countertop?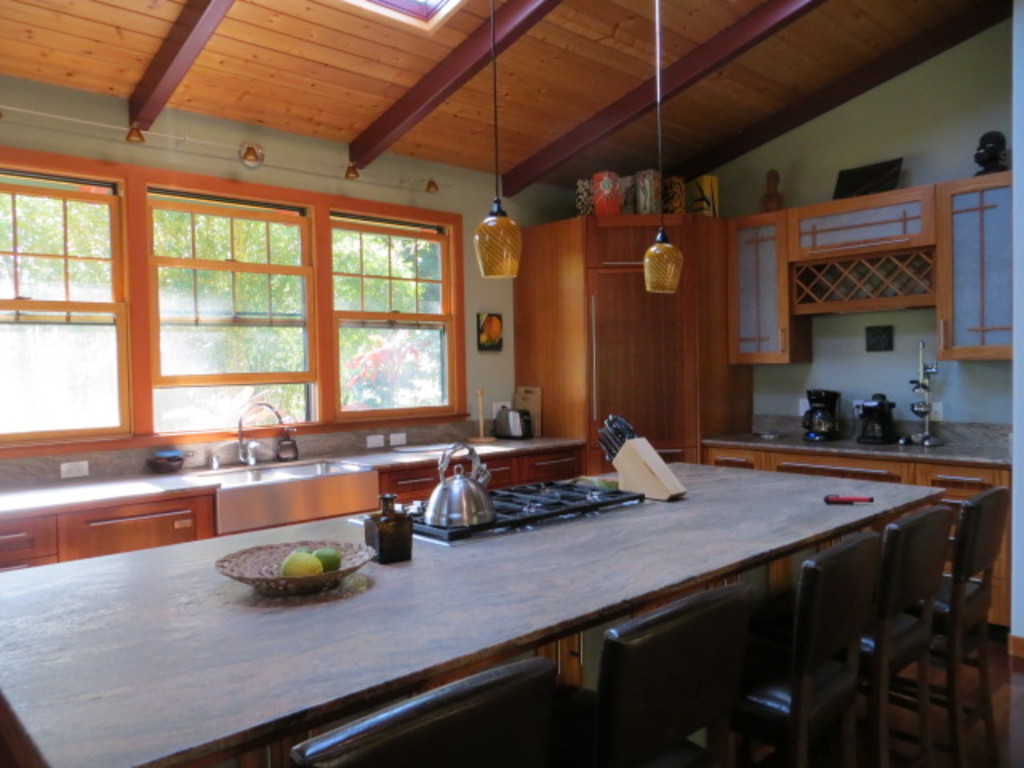
region(0, 427, 586, 518)
